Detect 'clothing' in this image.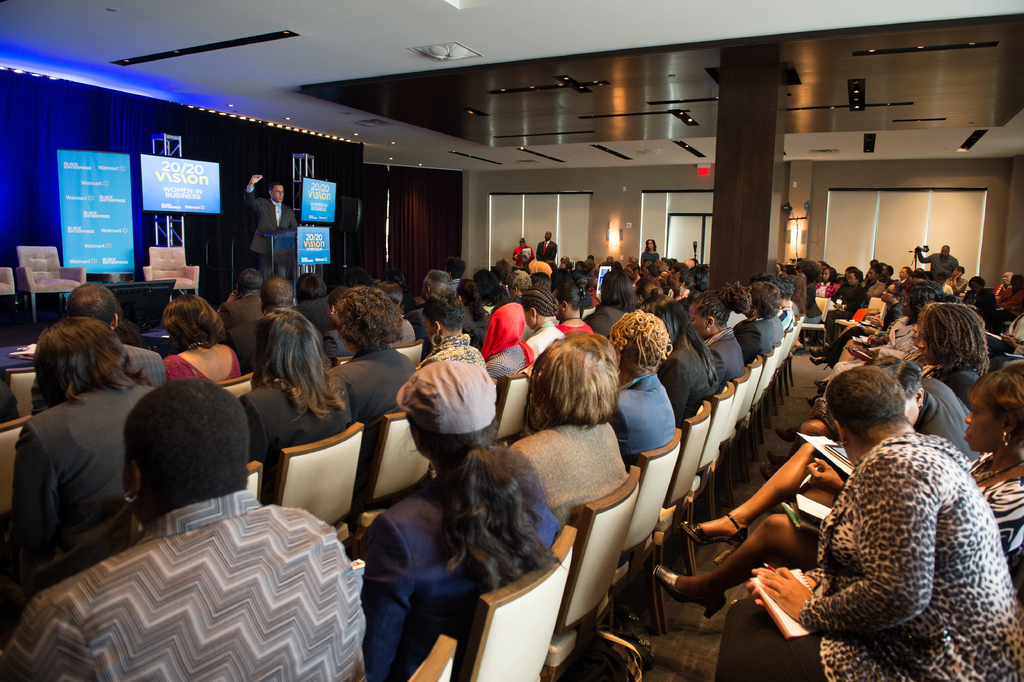
Detection: {"x1": 712, "y1": 325, "x2": 740, "y2": 395}.
